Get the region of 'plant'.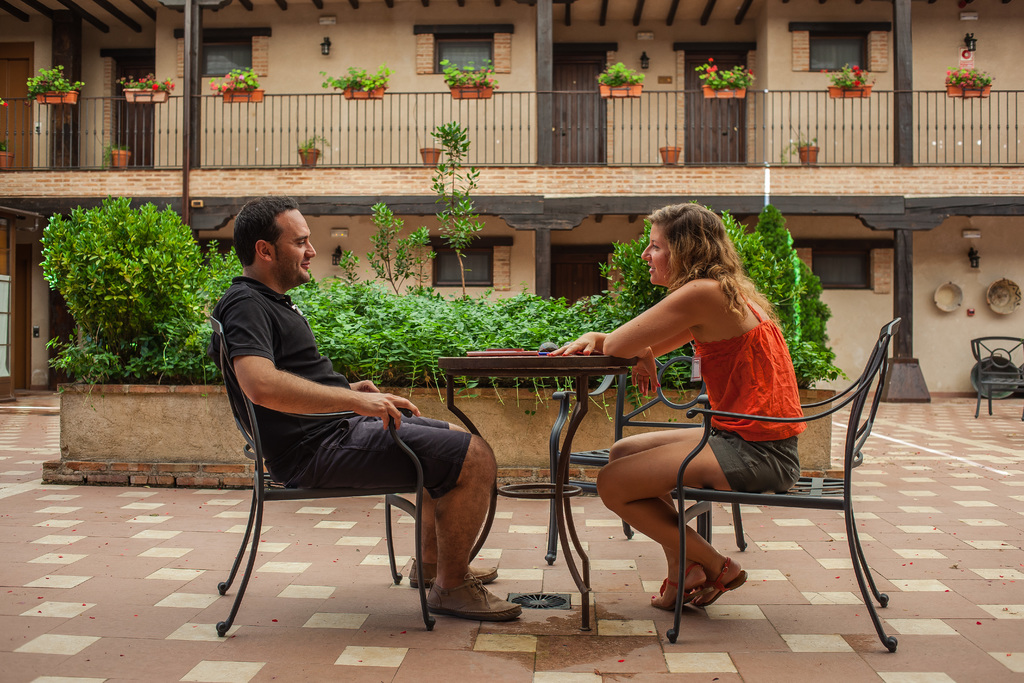
(left=698, top=58, right=754, bottom=94).
